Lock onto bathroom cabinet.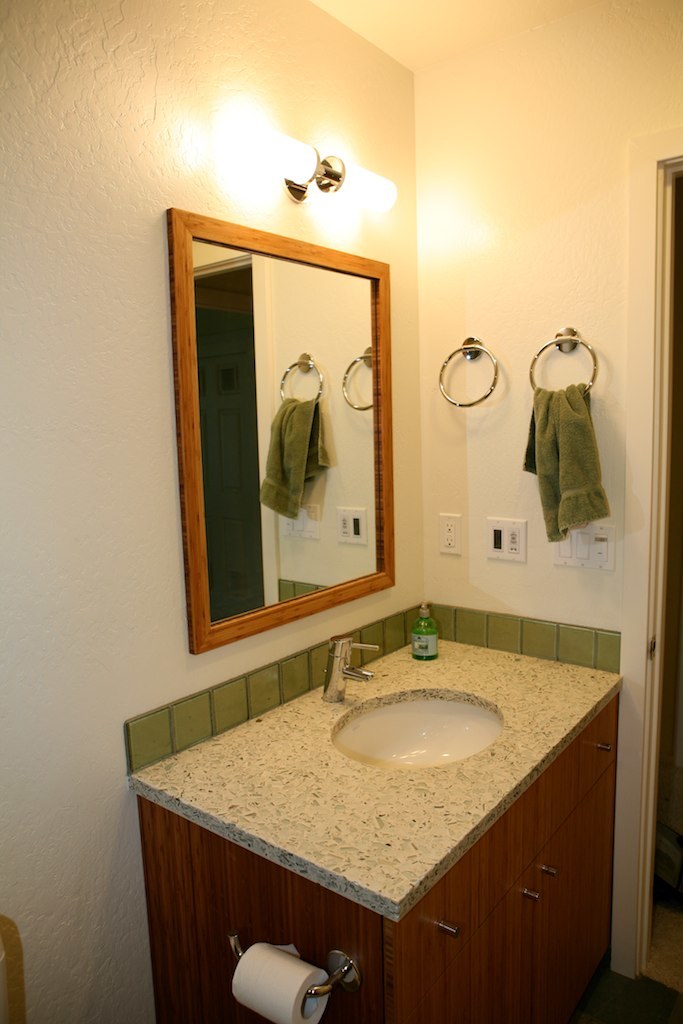
Locked: <bbox>133, 690, 622, 1023</bbox>.
